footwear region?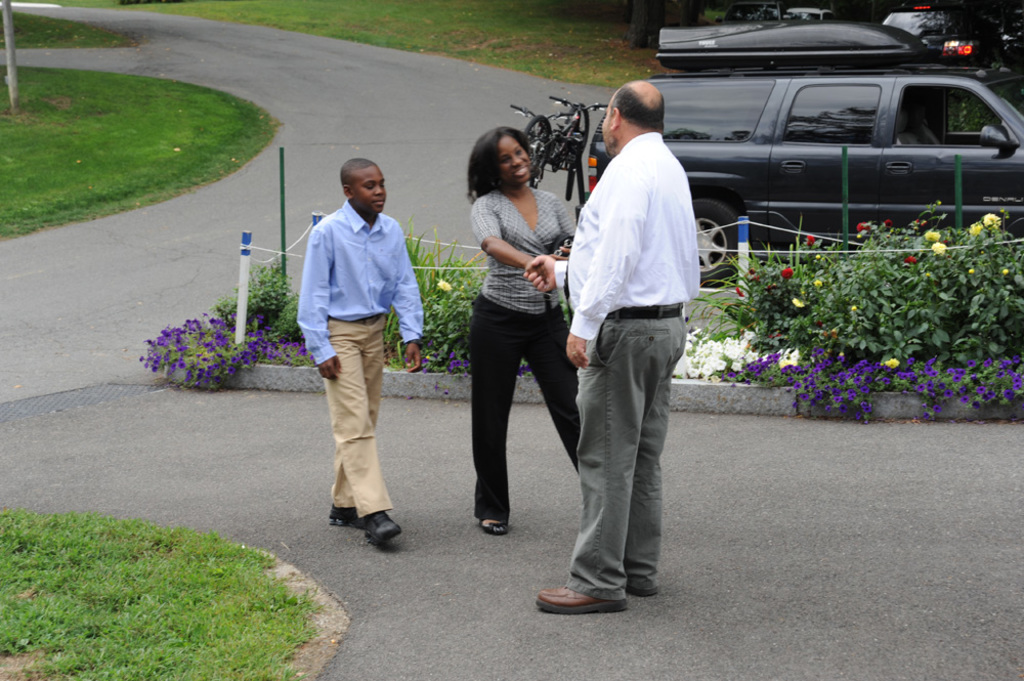
box(331, 506, 371, 527)
